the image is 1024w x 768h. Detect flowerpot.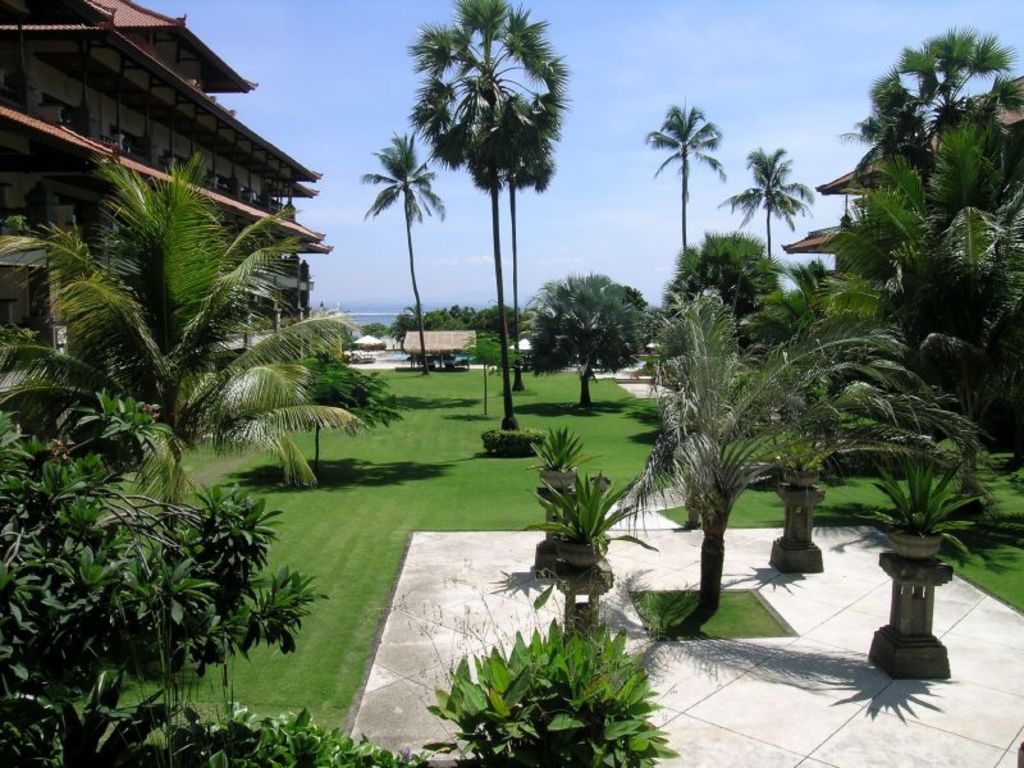
Detection: bbox=[554, 532, 609, 570].
